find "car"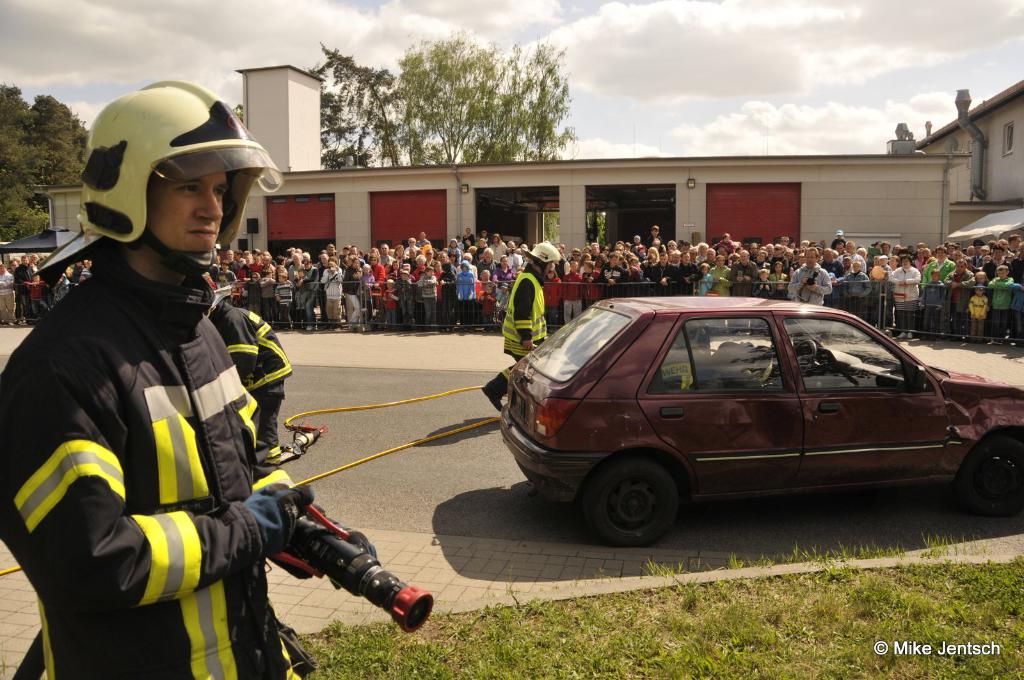
x1=491, y1=300, x2=981, y2=557
